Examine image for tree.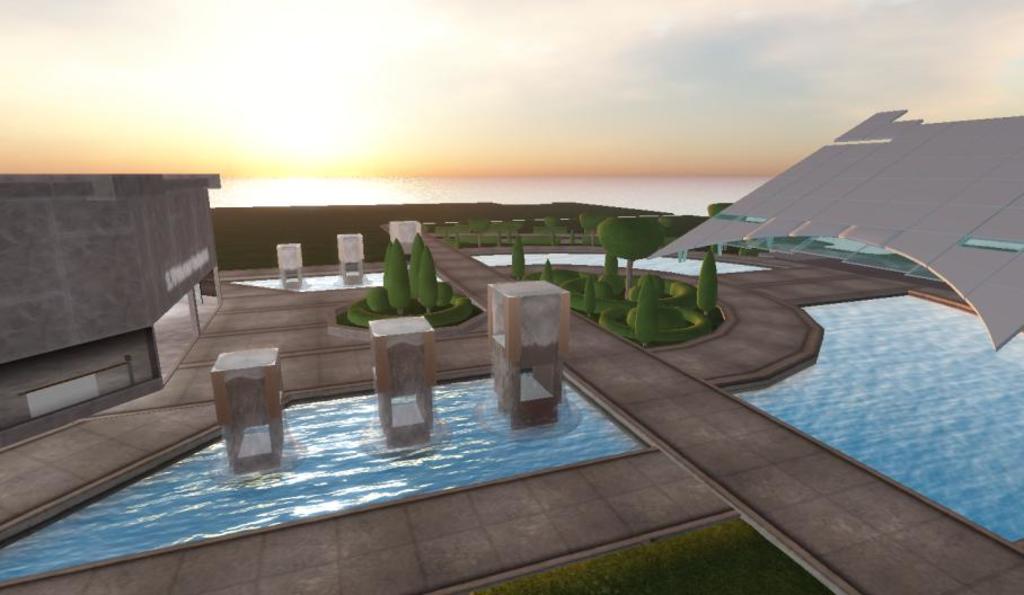
Examination result: [542,259,557,286].
